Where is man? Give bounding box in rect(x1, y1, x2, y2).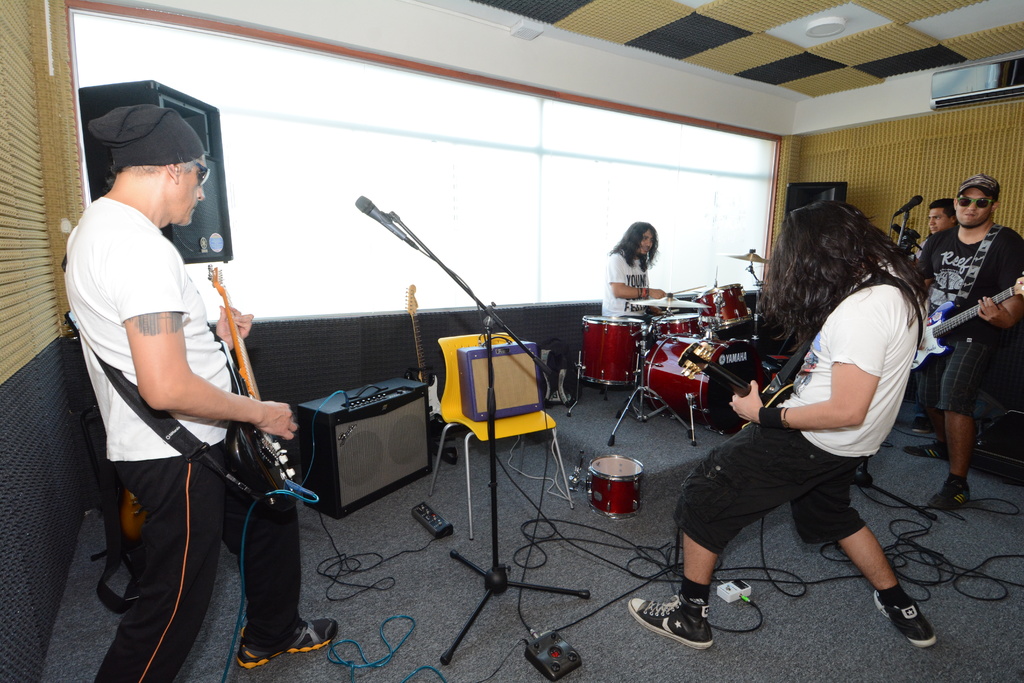
rect(601, 220, 671, 321).
